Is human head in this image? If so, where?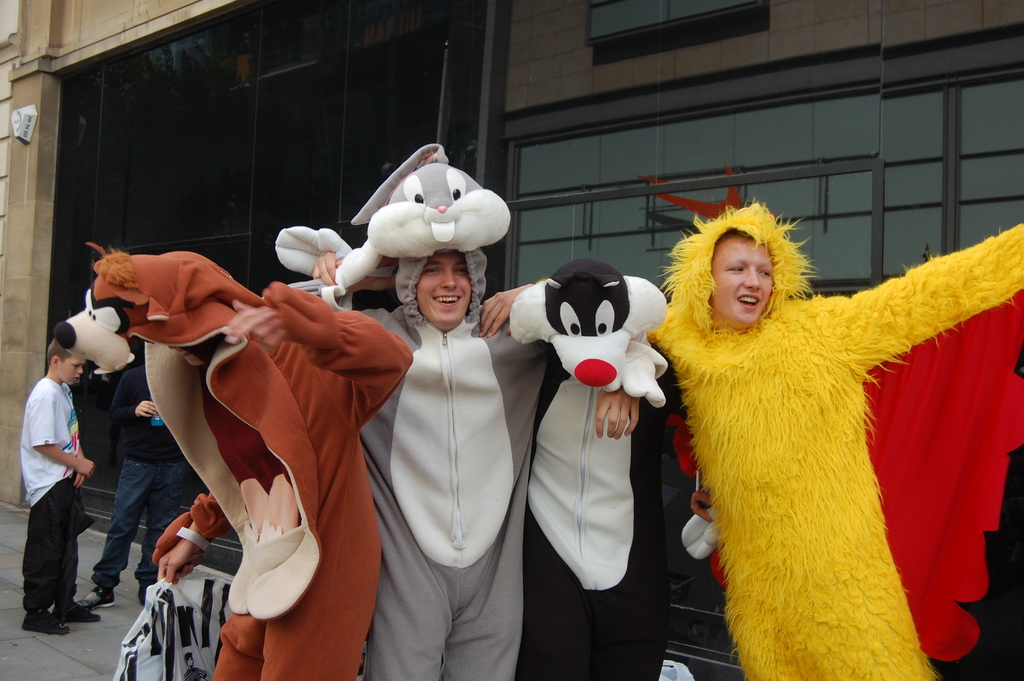
Yes, at region(690, 213, 804, 331).
